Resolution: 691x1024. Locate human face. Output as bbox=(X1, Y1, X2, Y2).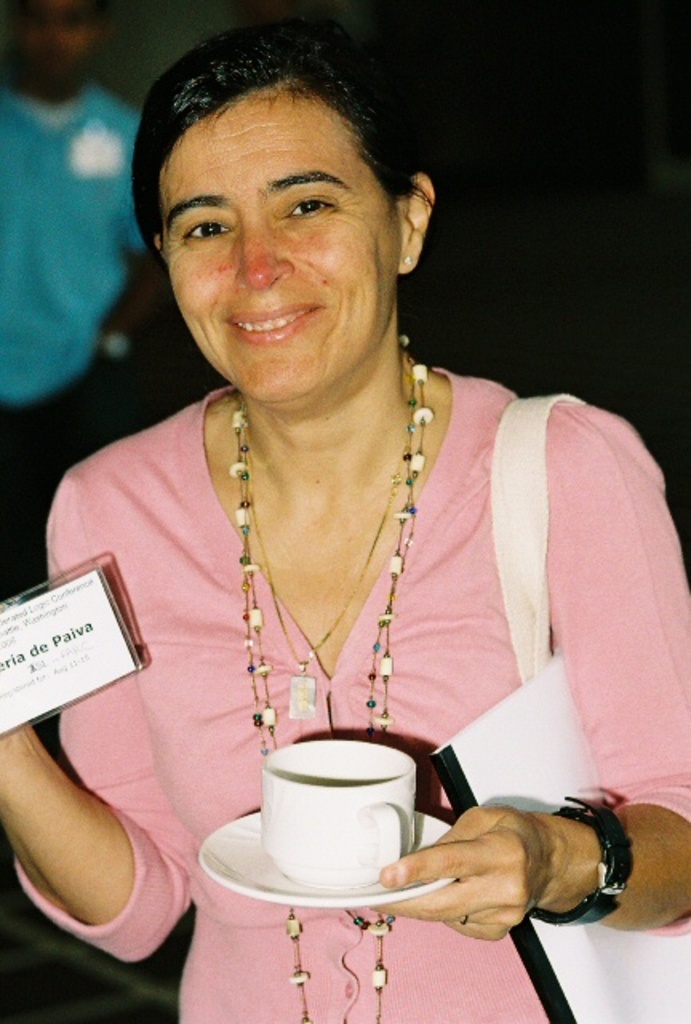
bbox=(154, 86, 393, 406).
